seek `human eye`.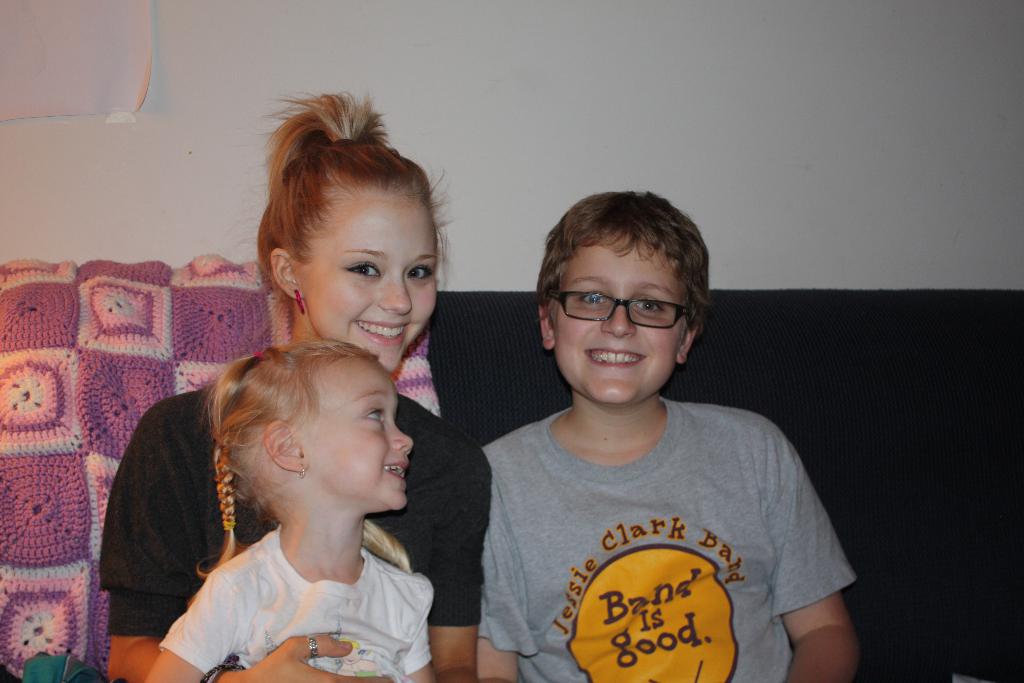
(345, 257, 384, 279).
